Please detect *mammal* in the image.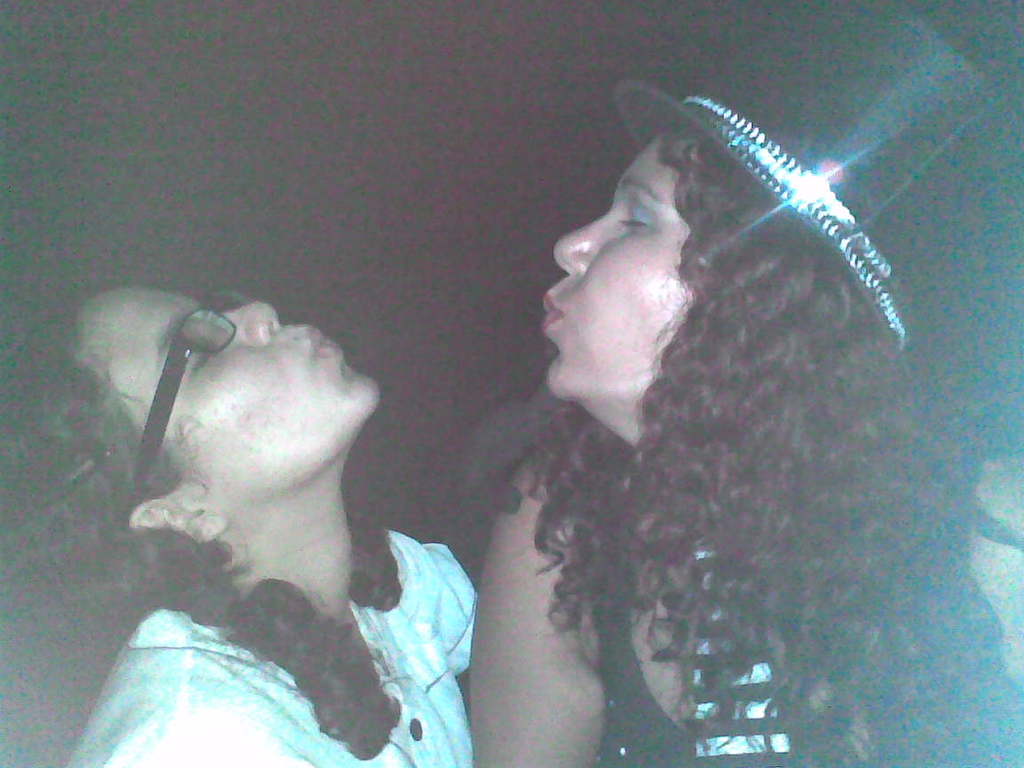
11, 275, 500, 767.
